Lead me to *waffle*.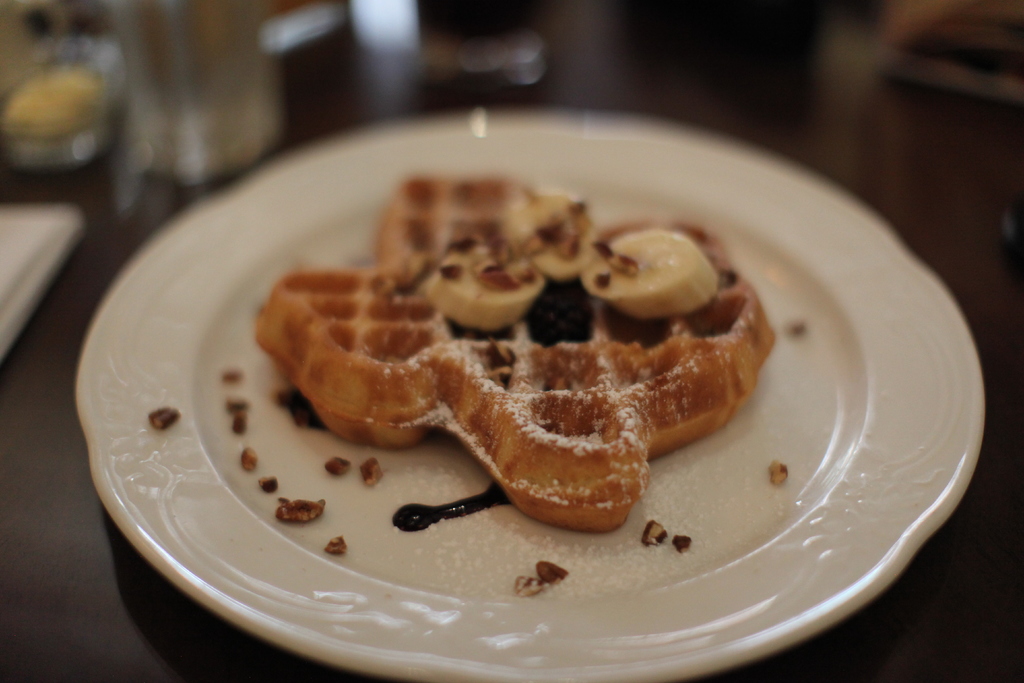
Lead to <box>255,173,780,536</box>.
